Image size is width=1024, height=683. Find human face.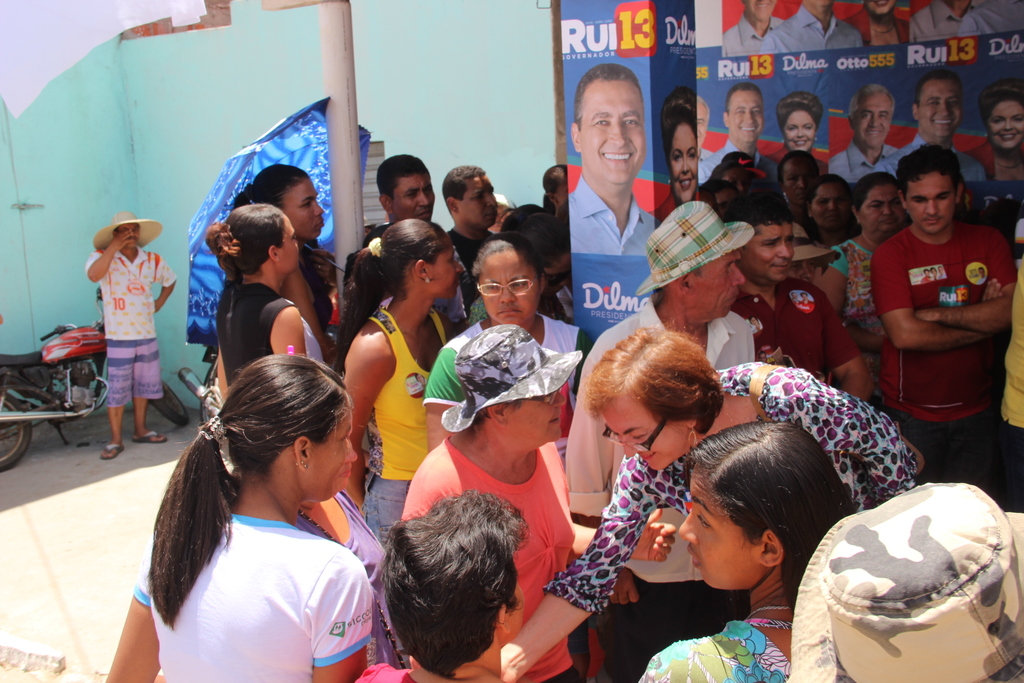
696:104:708:144.
